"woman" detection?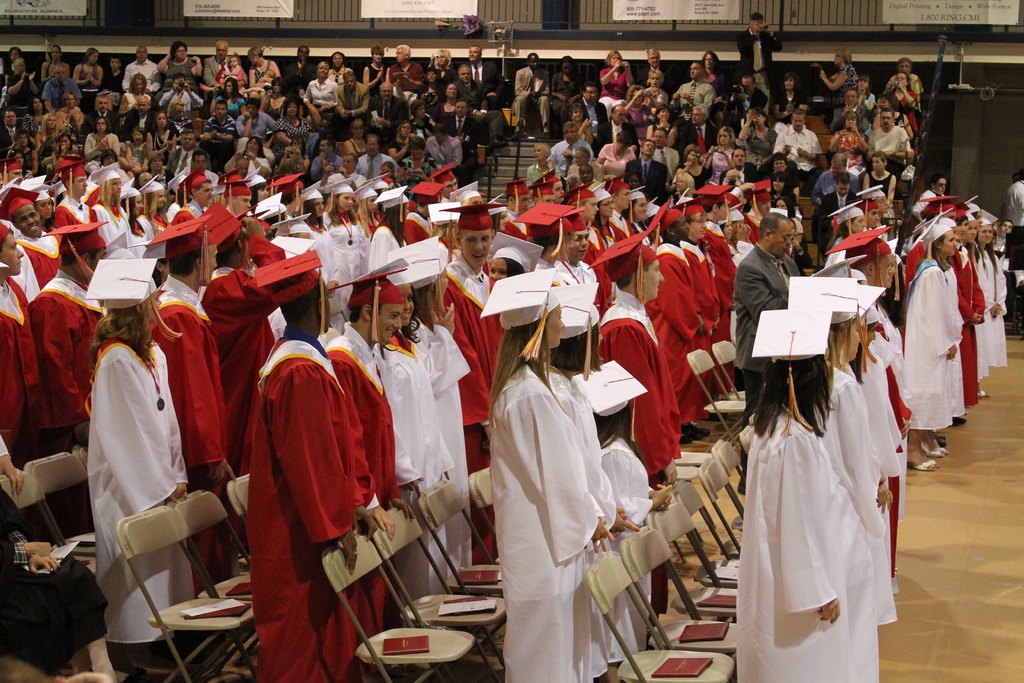
x1=594, y1=131, x2=640, y2=179
